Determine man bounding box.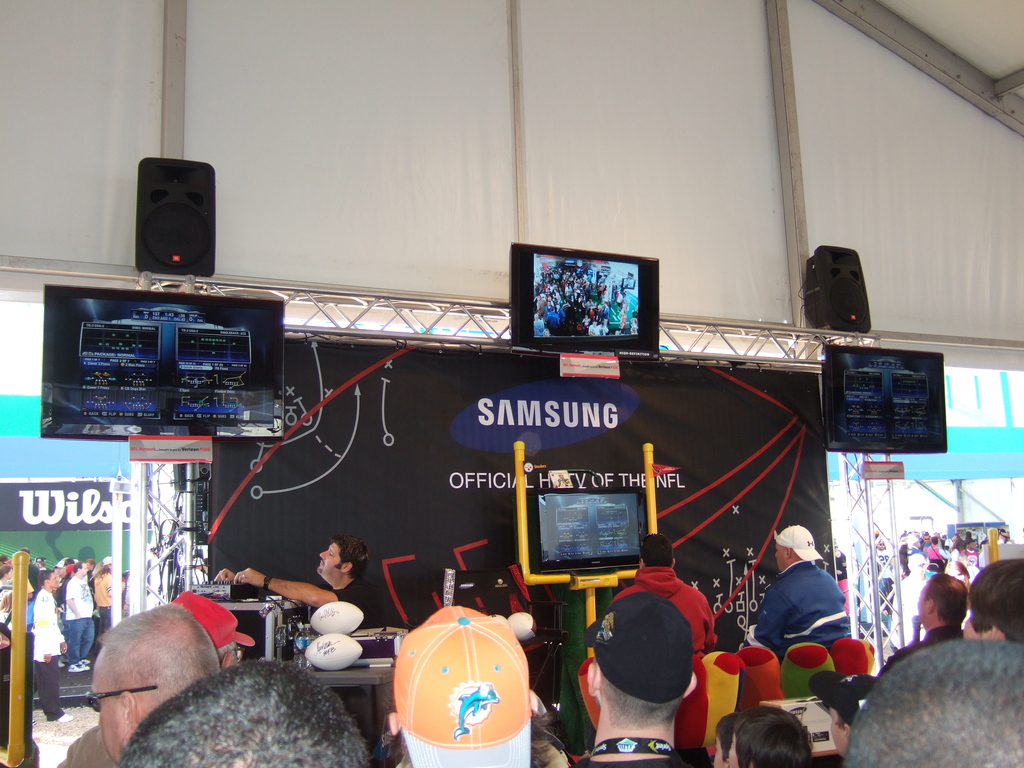
Determined: rect(212, 533, 401, 624).
